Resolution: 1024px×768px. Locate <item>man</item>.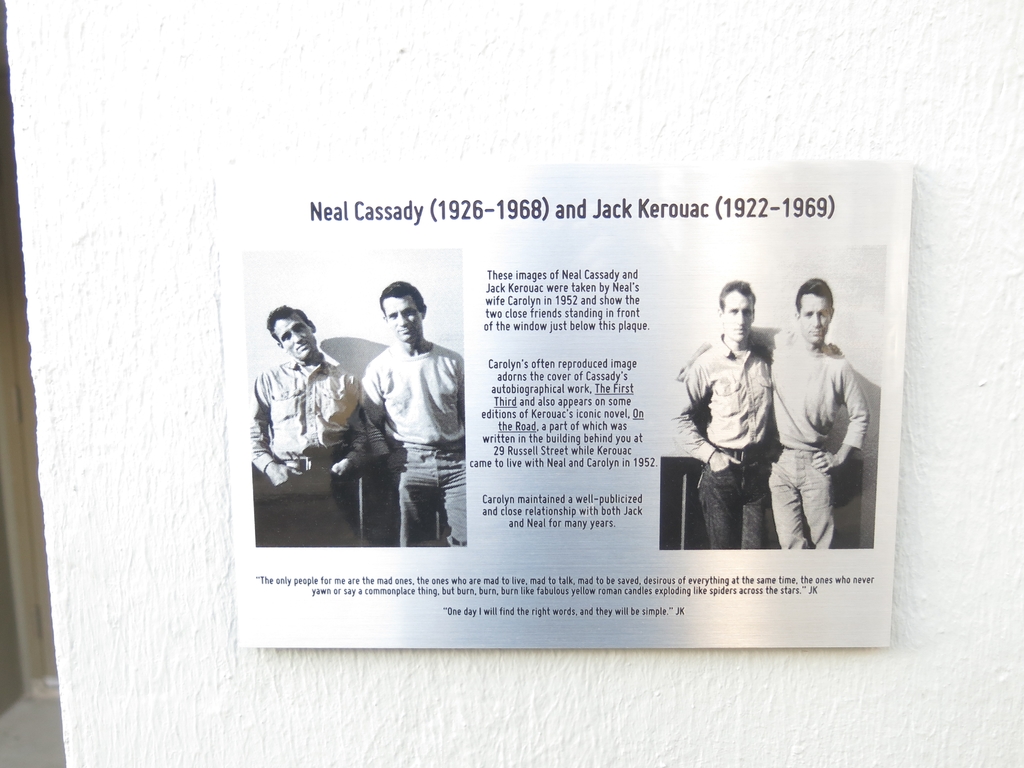
<box>778,287,878,569</box>.
